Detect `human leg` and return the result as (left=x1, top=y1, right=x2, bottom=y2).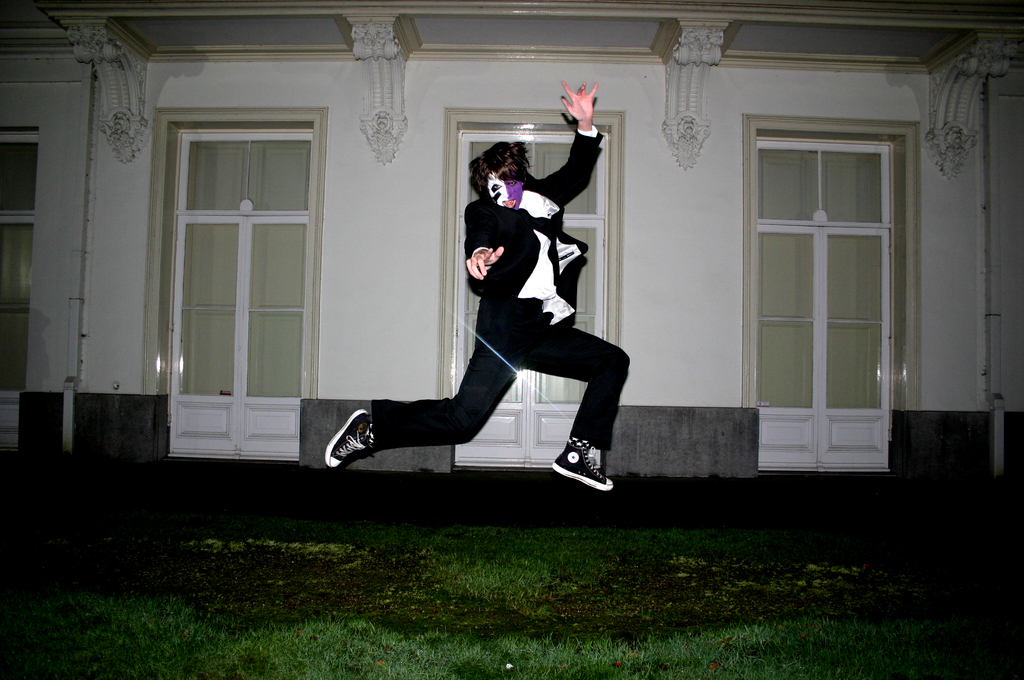
(left=524, top=327, right=631, bottom=487).
